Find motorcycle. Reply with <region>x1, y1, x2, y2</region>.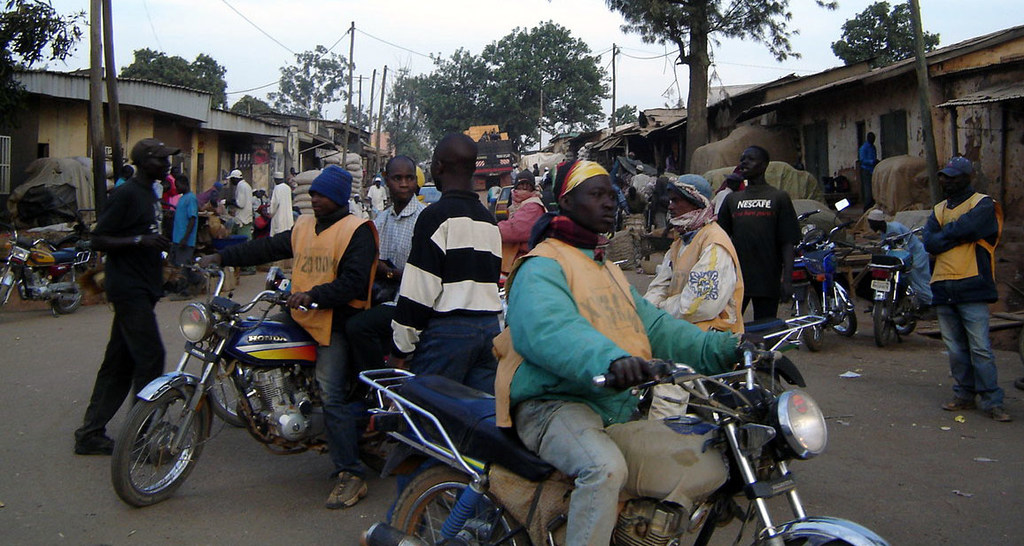
<region>105, 248, 417, 501</region>.
